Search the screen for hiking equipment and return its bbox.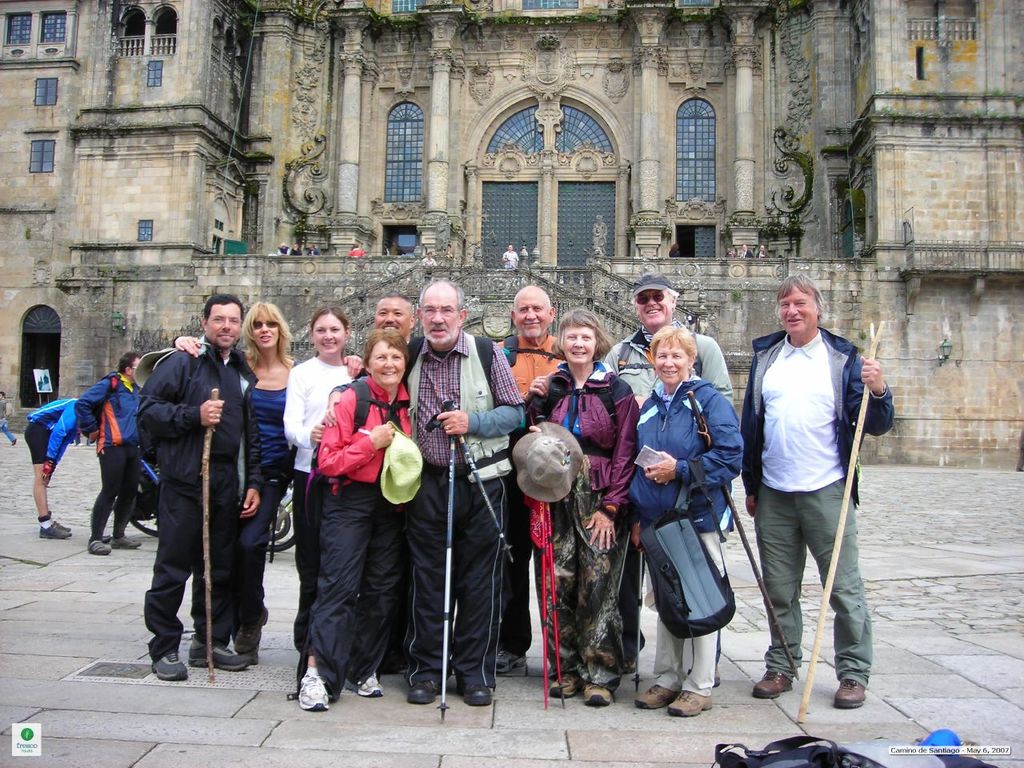
Found: <region>665, 685, 715, 722</region>.
